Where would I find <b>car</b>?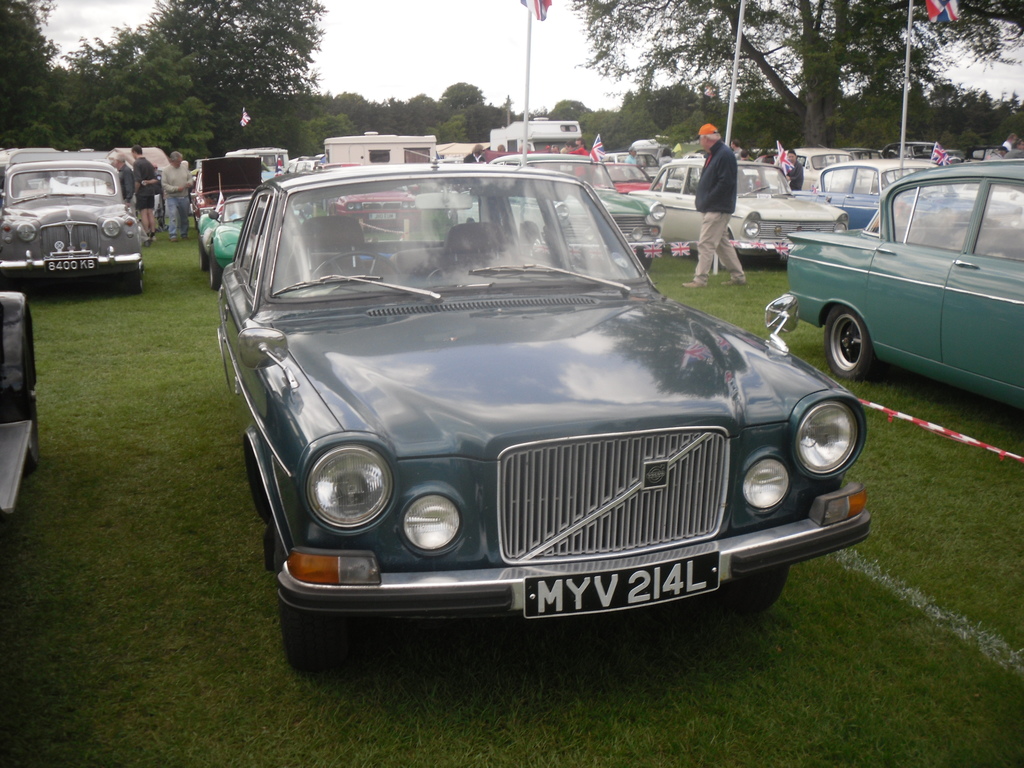
At <box>0,152,144,292</box>.
